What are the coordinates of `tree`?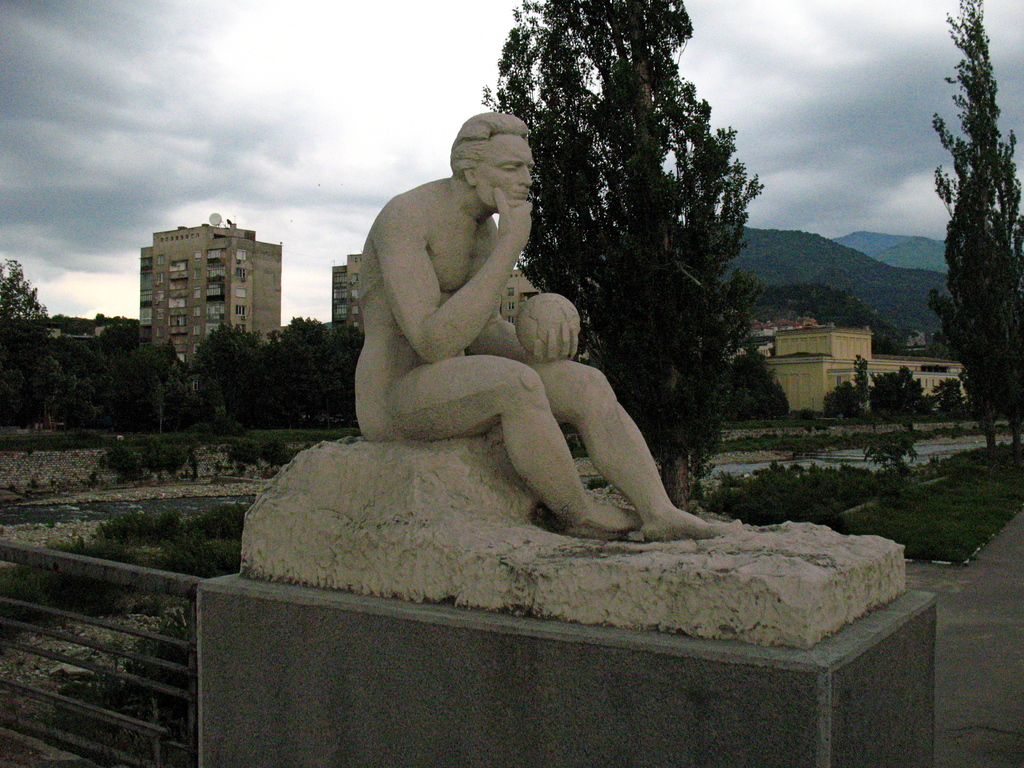
detection(182, 325, 271, 436).
